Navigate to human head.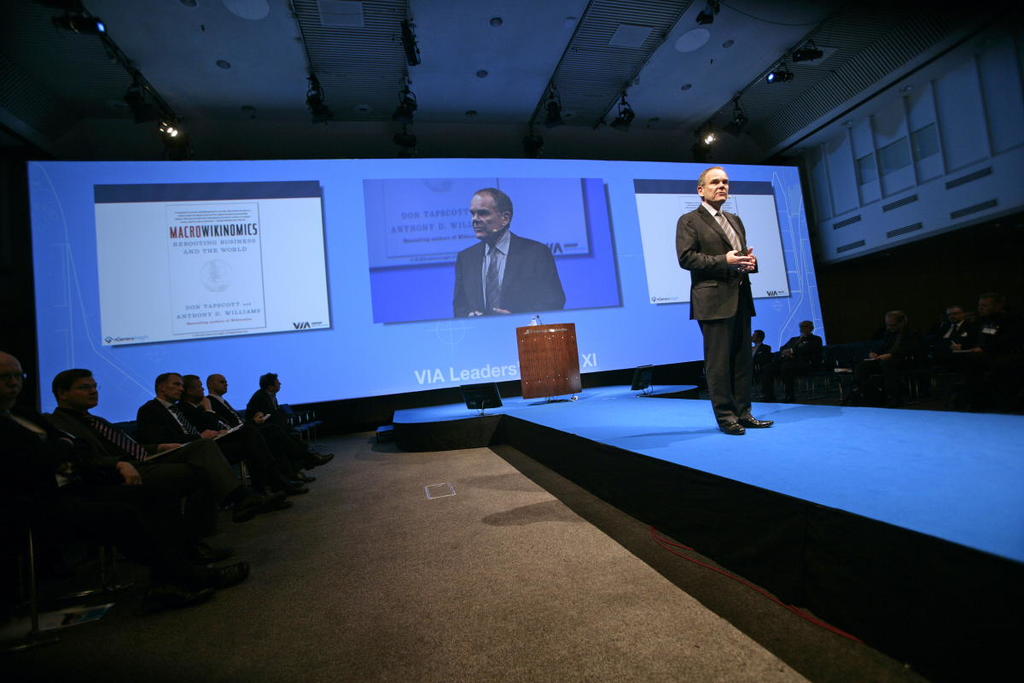
Navigation target: [153,371,187,400].
